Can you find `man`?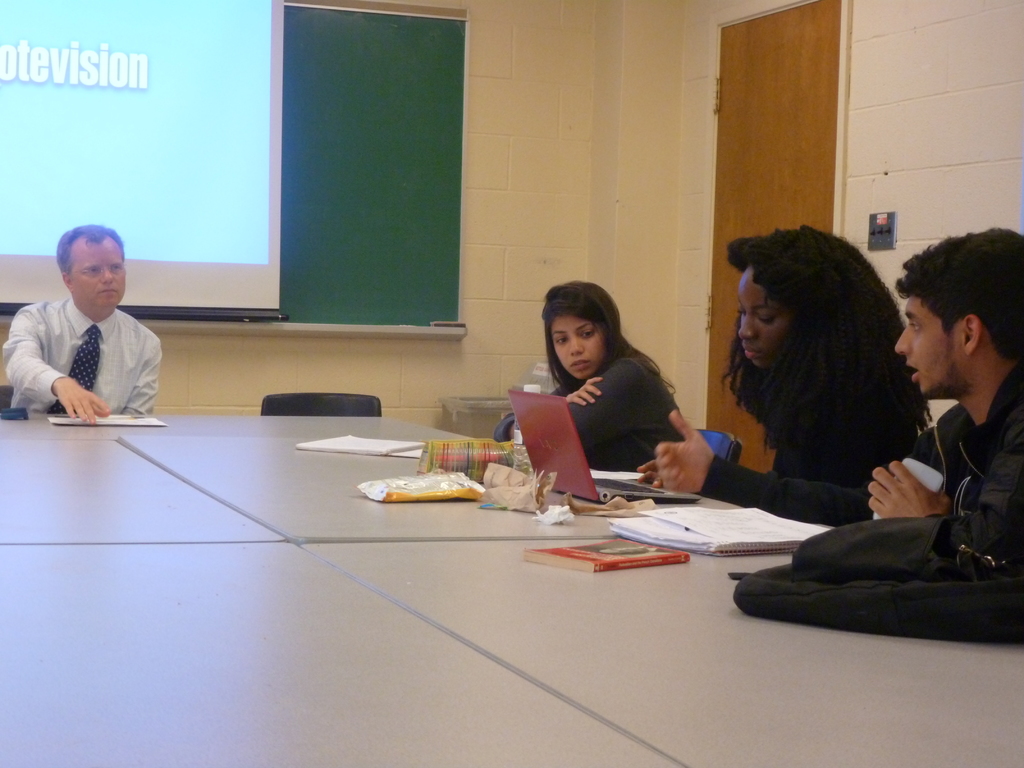
Yes, bounding box: locate(14, 221, 168, 435).
